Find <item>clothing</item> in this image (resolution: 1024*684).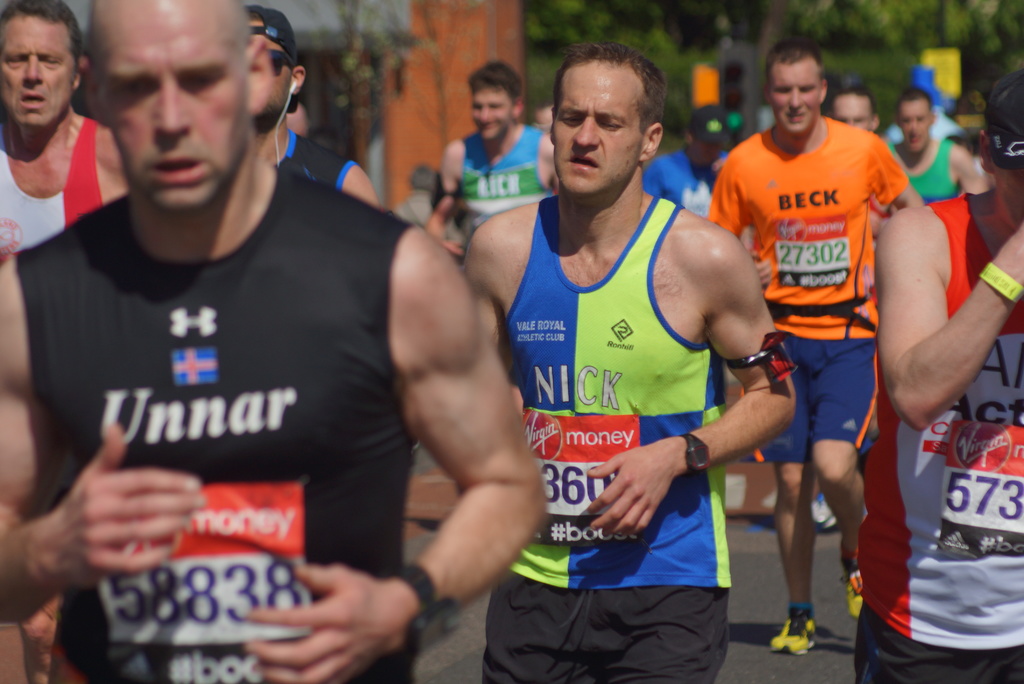
l=851, t=209, r=1023, b=683.
